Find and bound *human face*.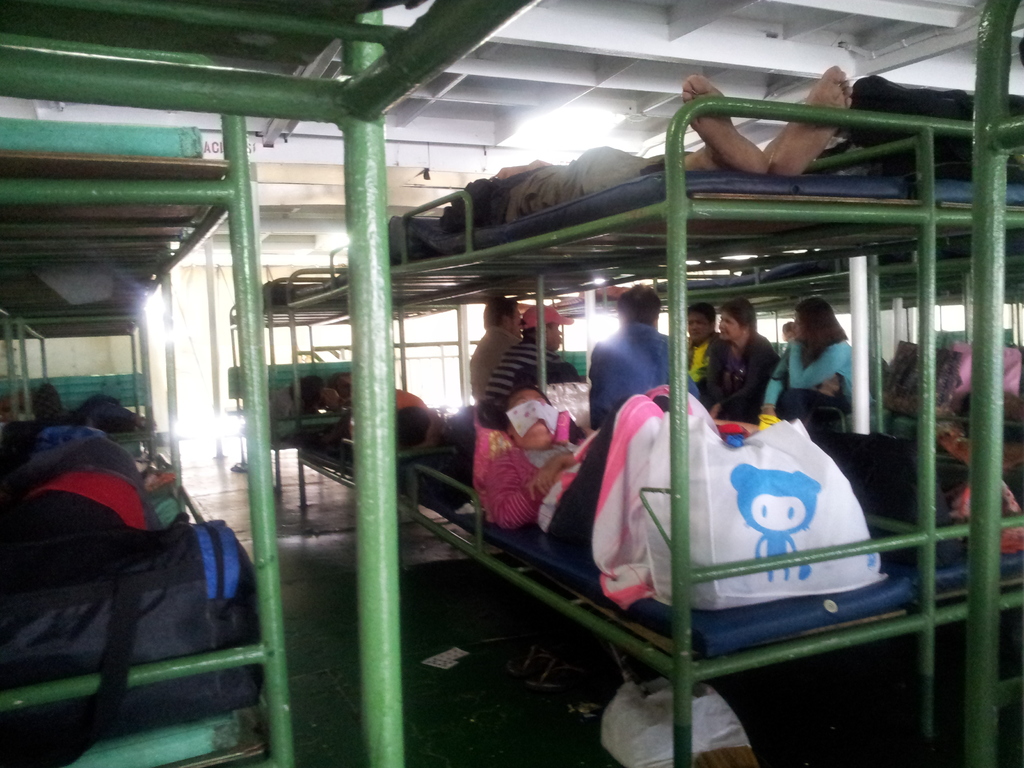
Bound: select_region(511, 387, 552, 430).
